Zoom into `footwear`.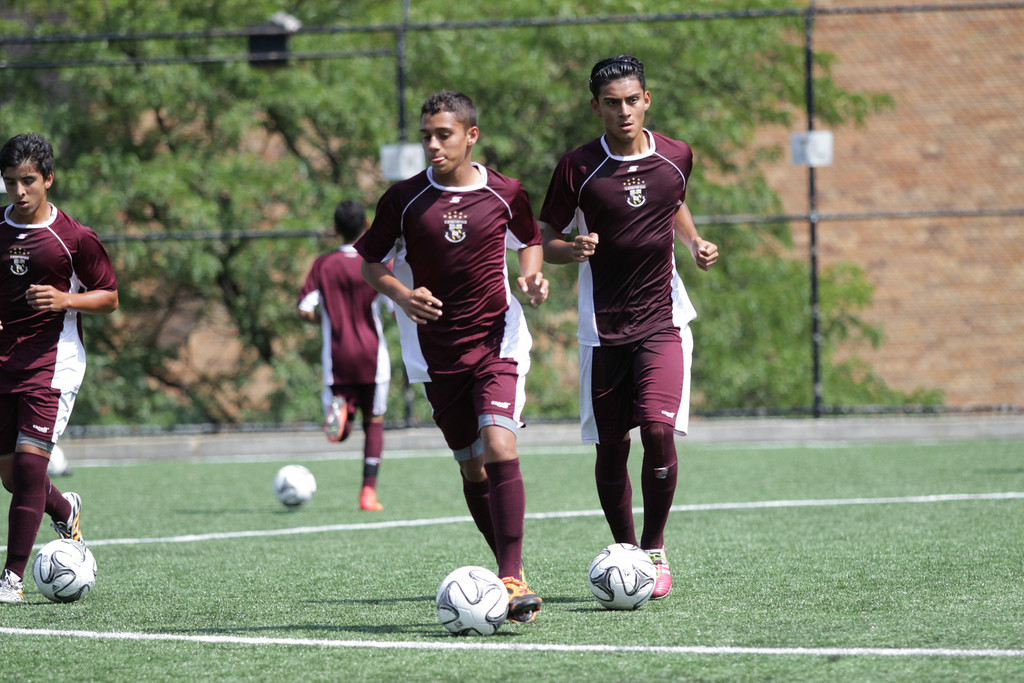
Zoom target: left=322, top=390, right=356, bottom=447.
